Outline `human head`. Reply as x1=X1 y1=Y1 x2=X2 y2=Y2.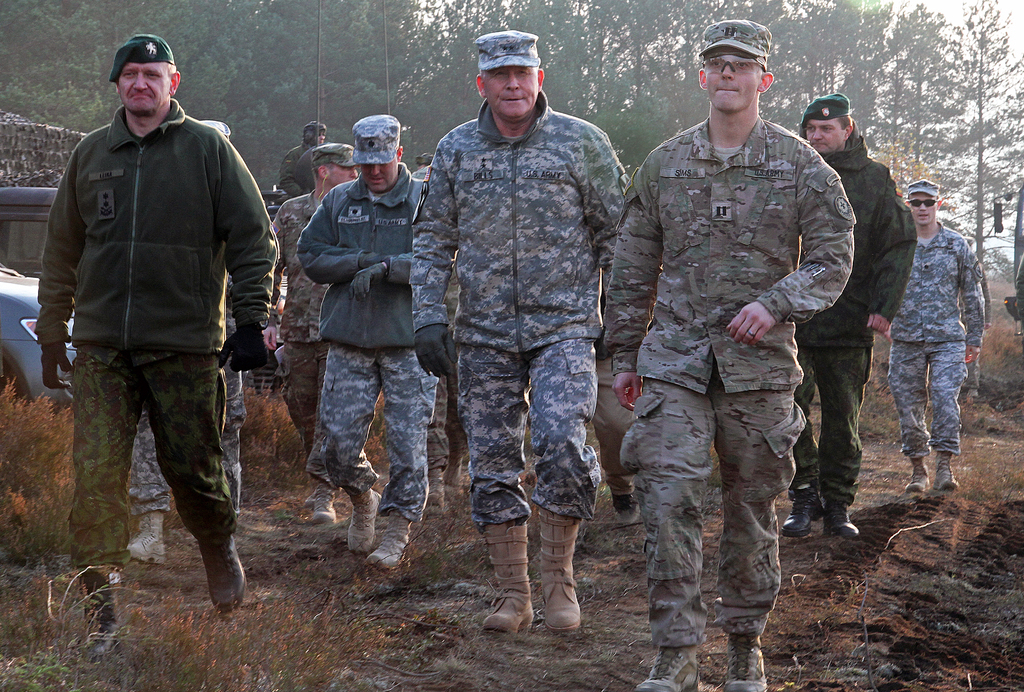
x1=417 y1=151 x2=433 y2=177.
